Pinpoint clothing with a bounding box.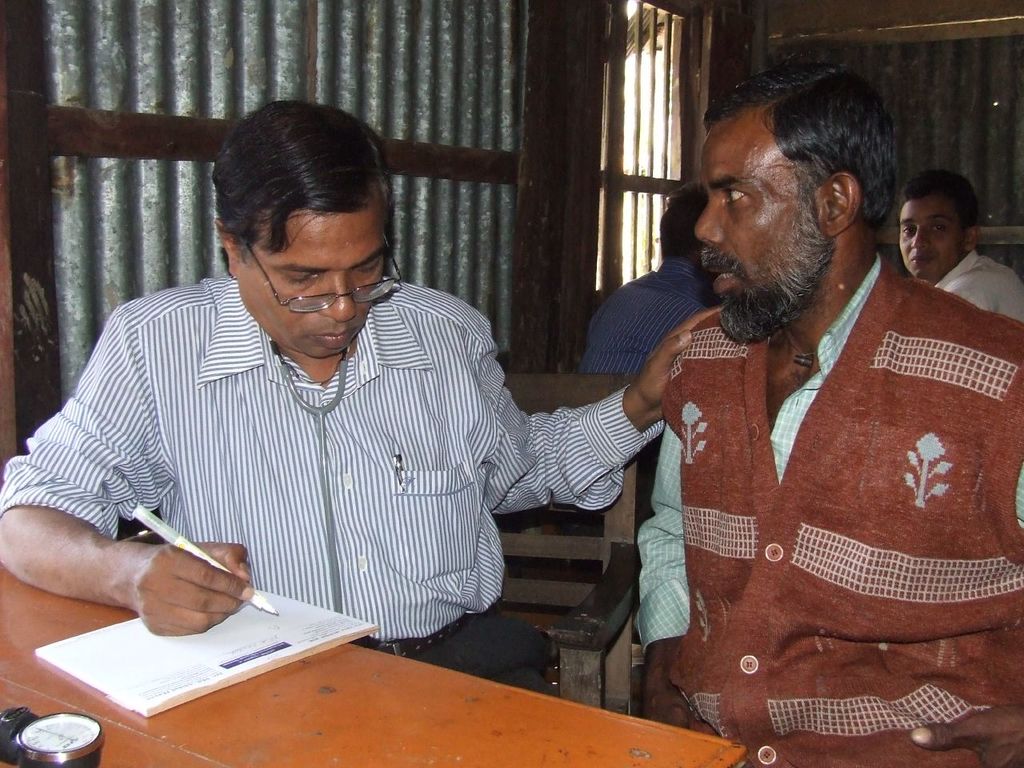
[634,213,1011,746].
